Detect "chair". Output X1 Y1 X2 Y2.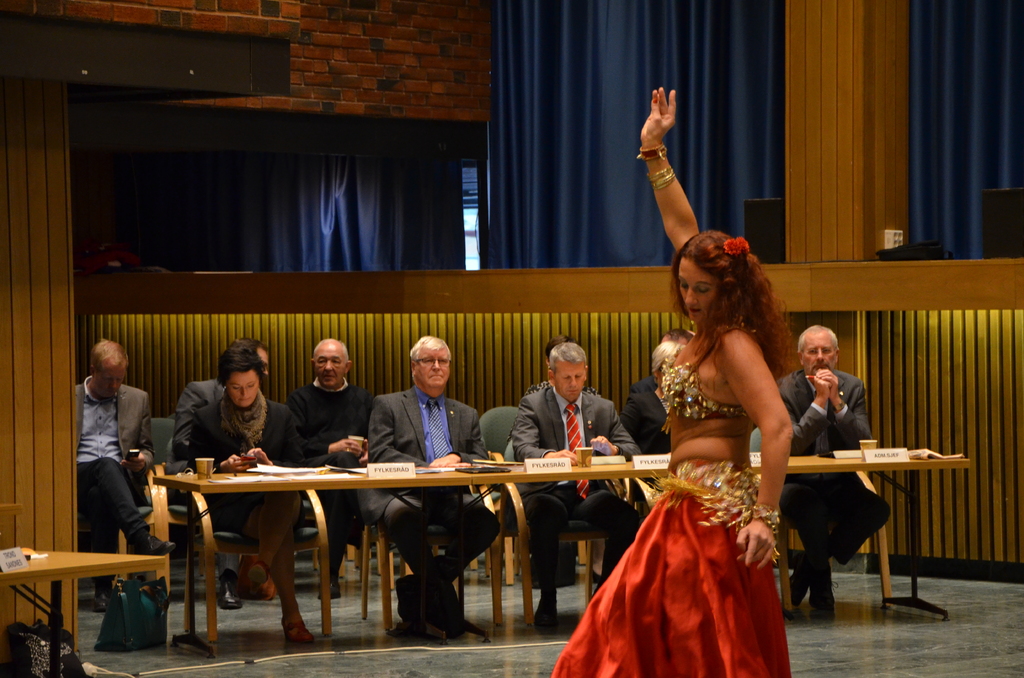
751 421 892 609.
